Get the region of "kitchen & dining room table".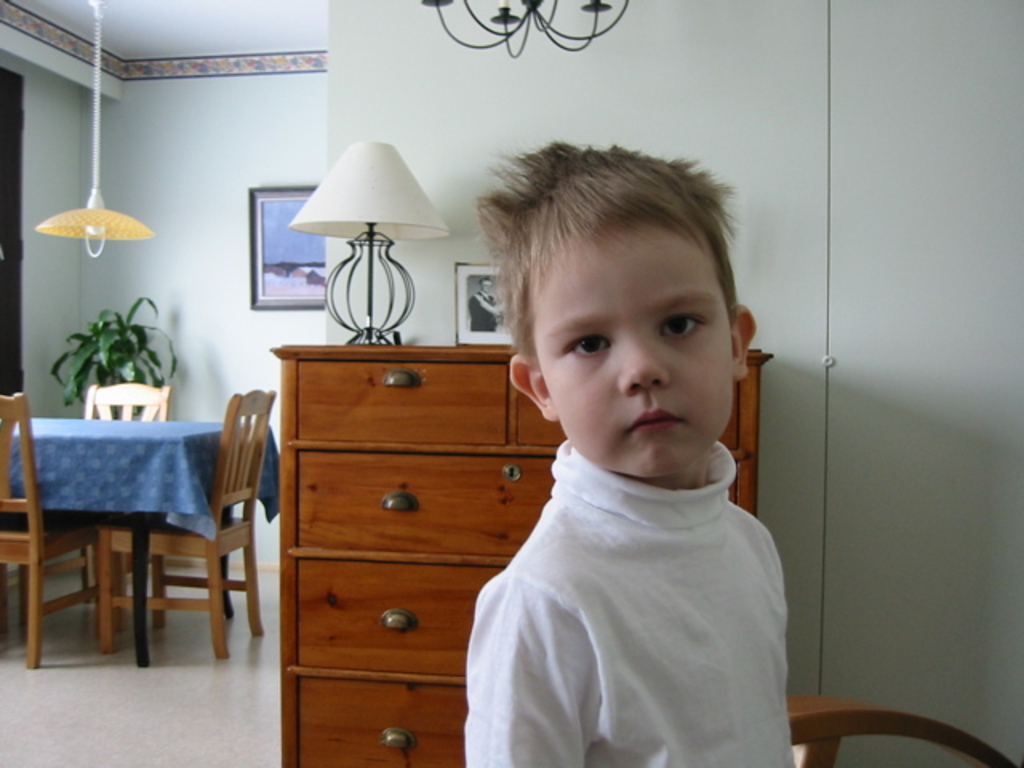
<box>3,368,299,651</box>.
